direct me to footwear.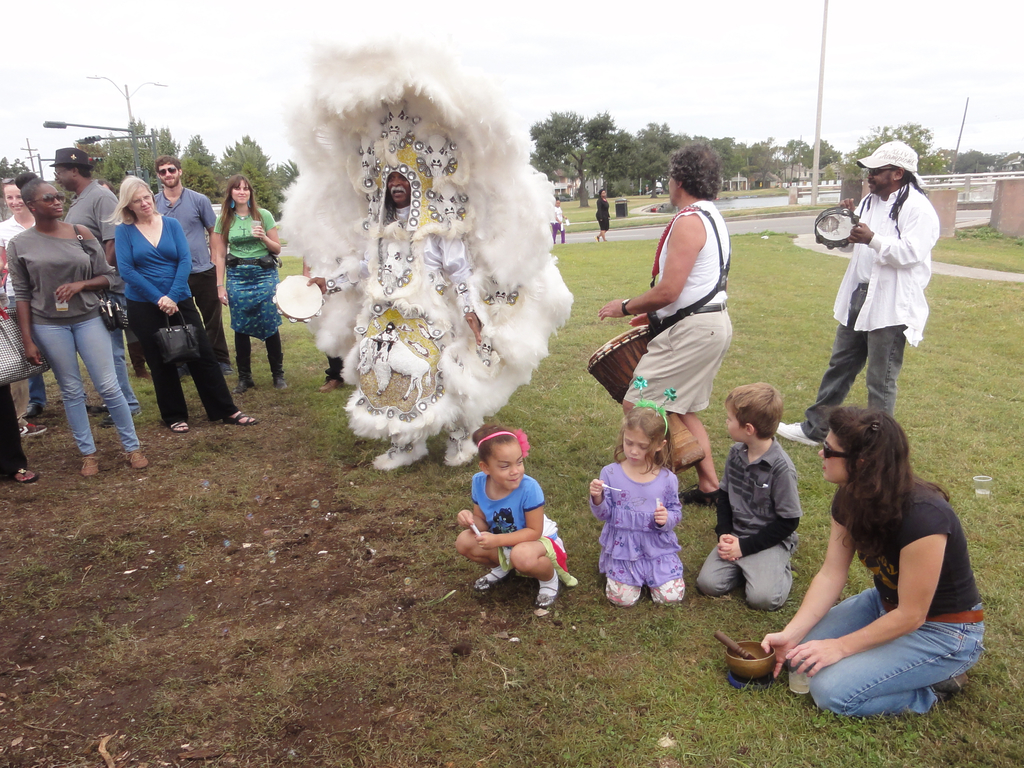
Direction: x1=220 y1=358 x2=230 y2=375.
